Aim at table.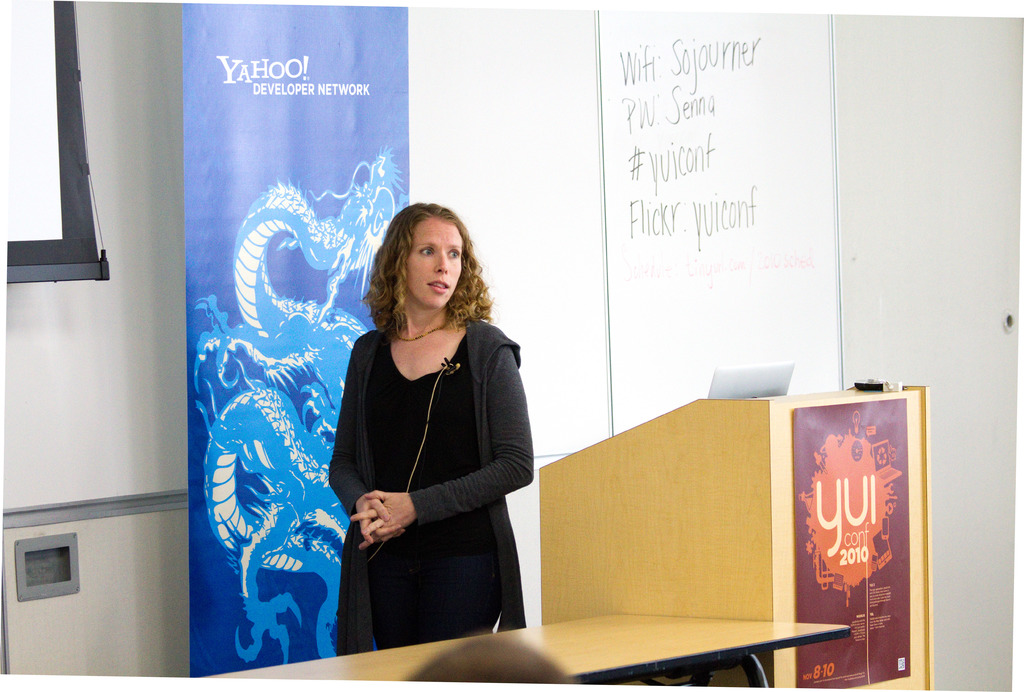
Aimed at box=[202, 602, 852, 691].
